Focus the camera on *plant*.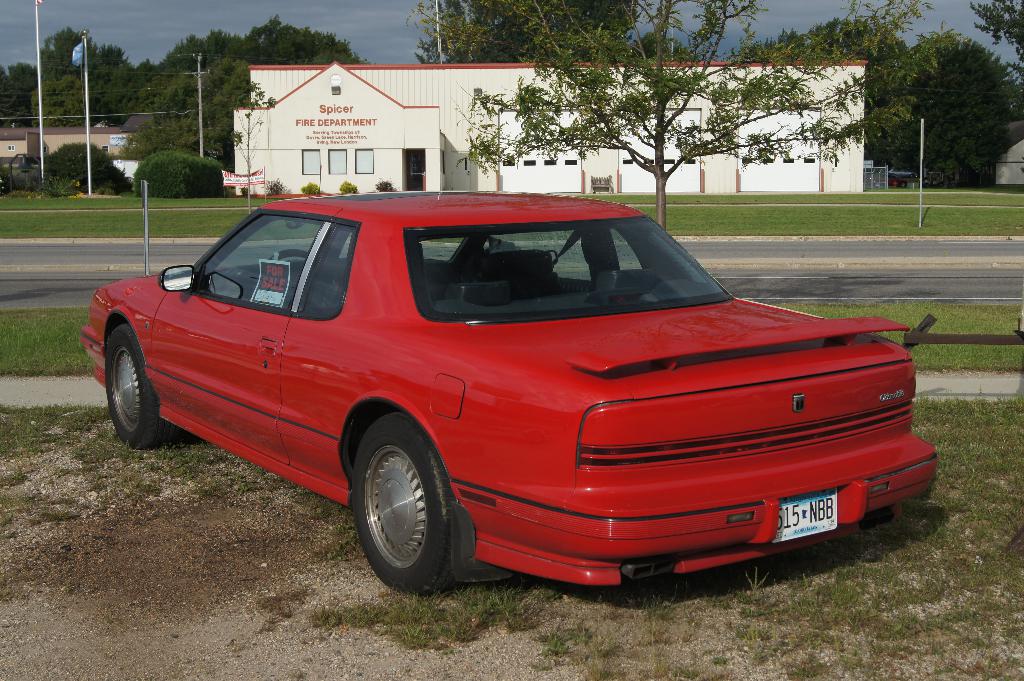
Focus region: 646/588/666/629.
